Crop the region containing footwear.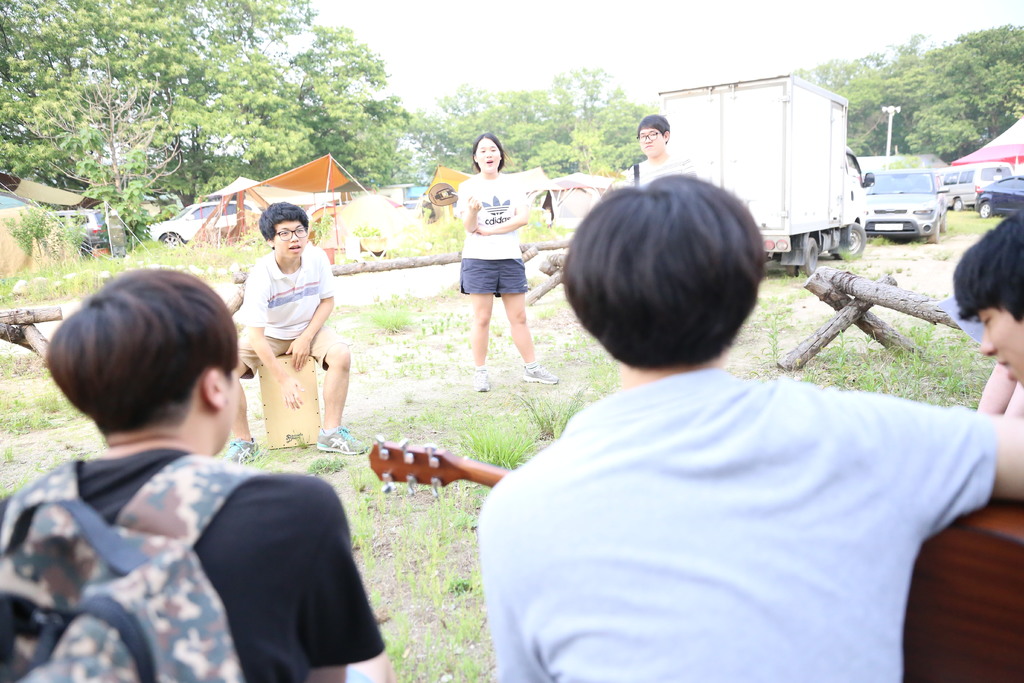
Crop region: <bbox>216, 439, 255, 466</bbox>.
